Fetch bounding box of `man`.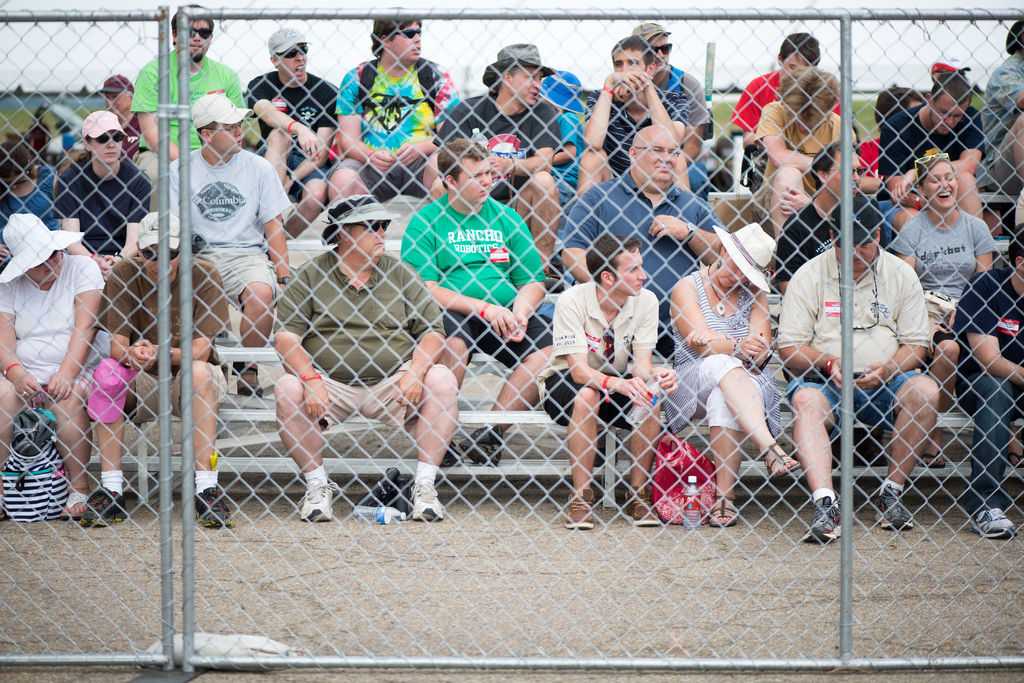
Bbox: [left=728, top=29, right=847, bottom=145].
